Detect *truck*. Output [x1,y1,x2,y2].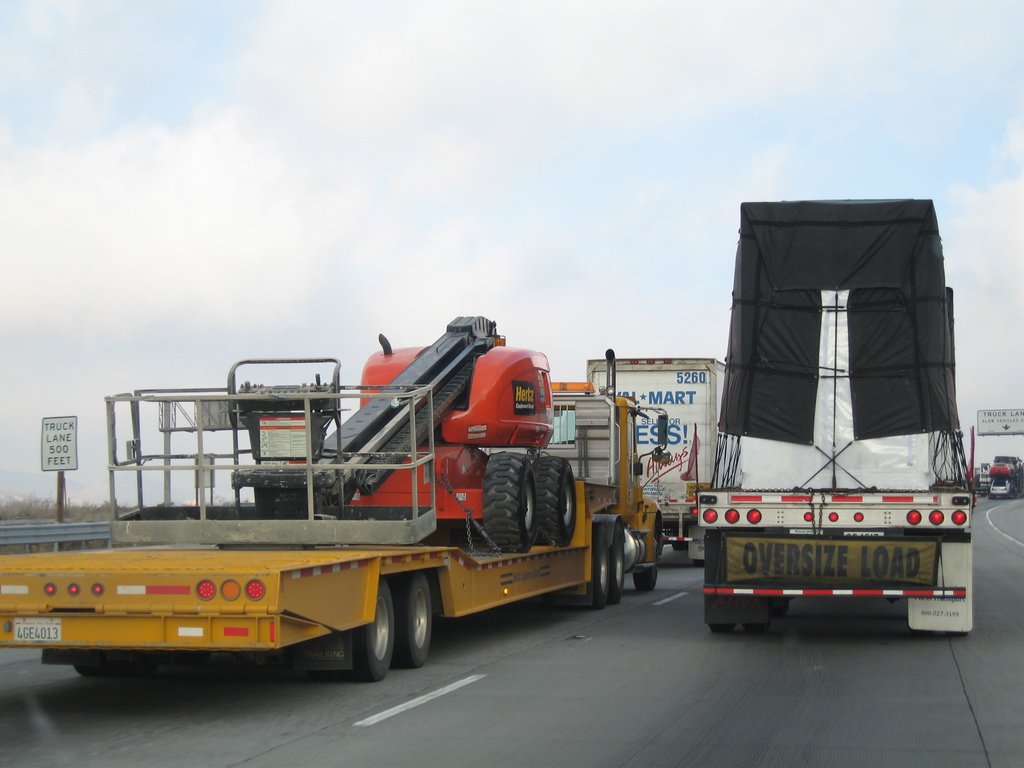
[27,350,638,682].
